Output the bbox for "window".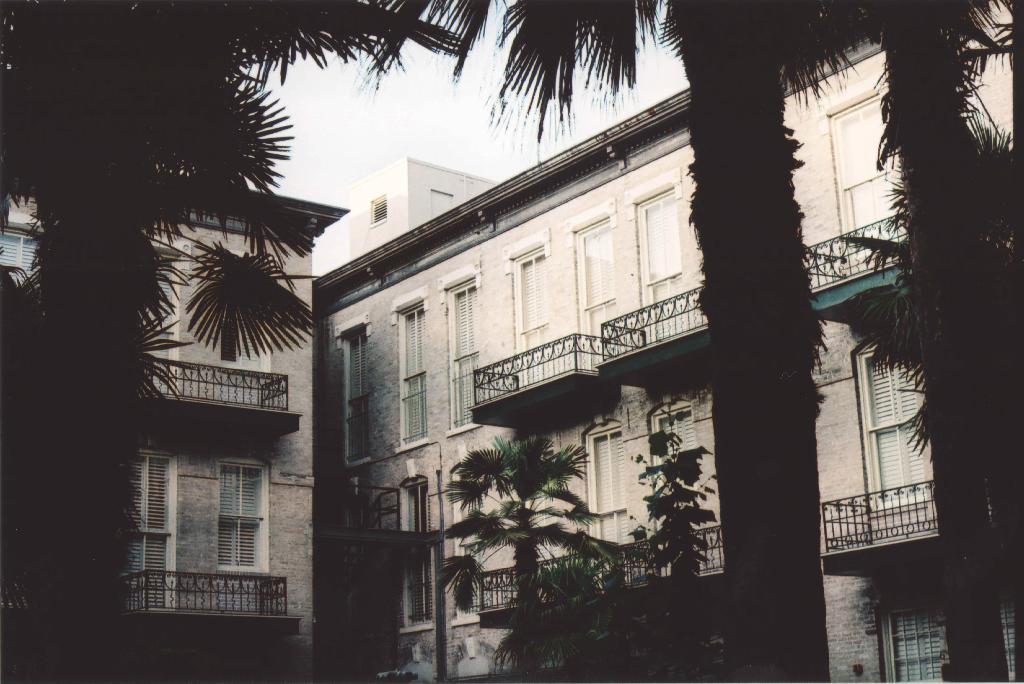
bbox=(216, 459, 275, 575).
